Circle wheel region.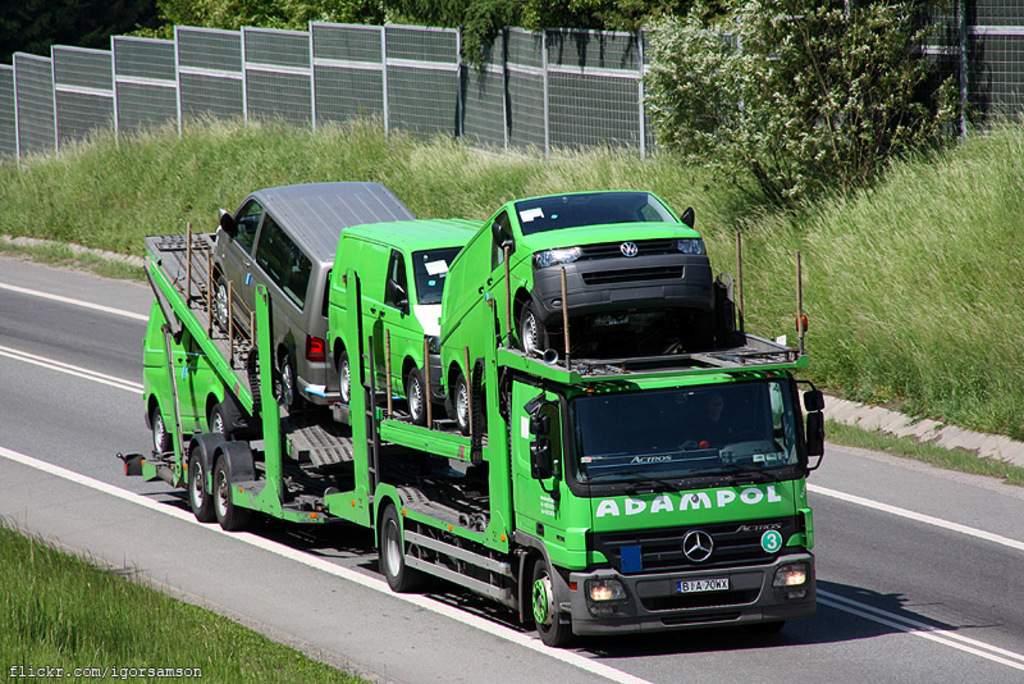
Region: select_region(525, 552, 579, 644).
